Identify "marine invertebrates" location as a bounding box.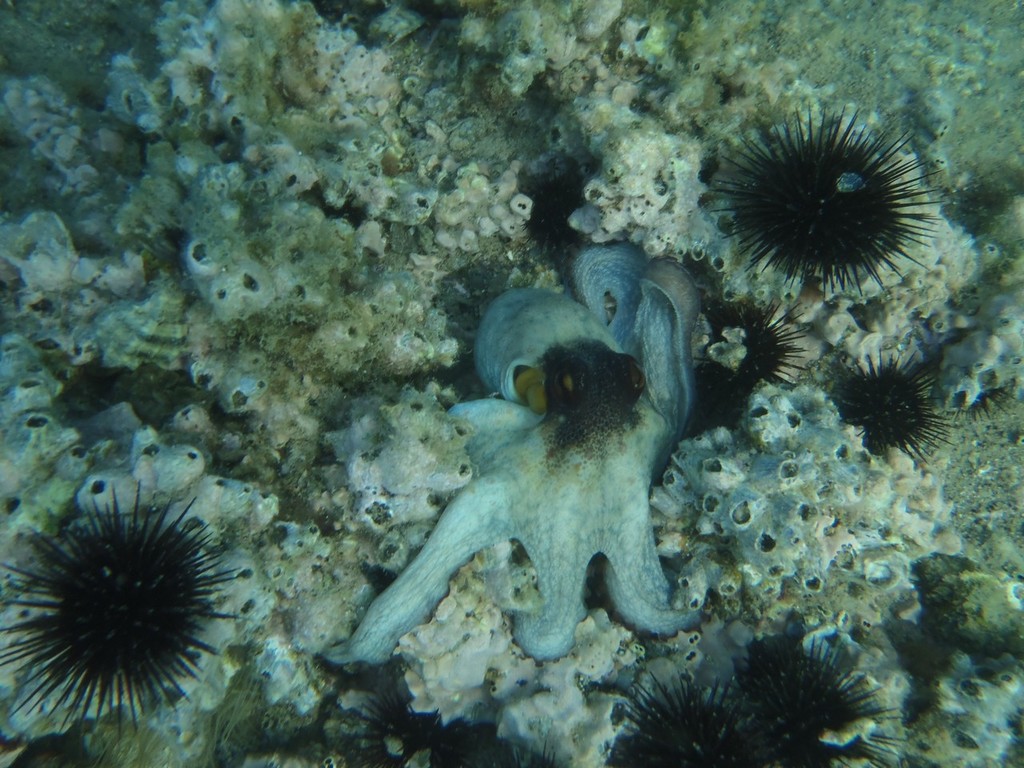
l=716, t=107, r=934, b=314.
